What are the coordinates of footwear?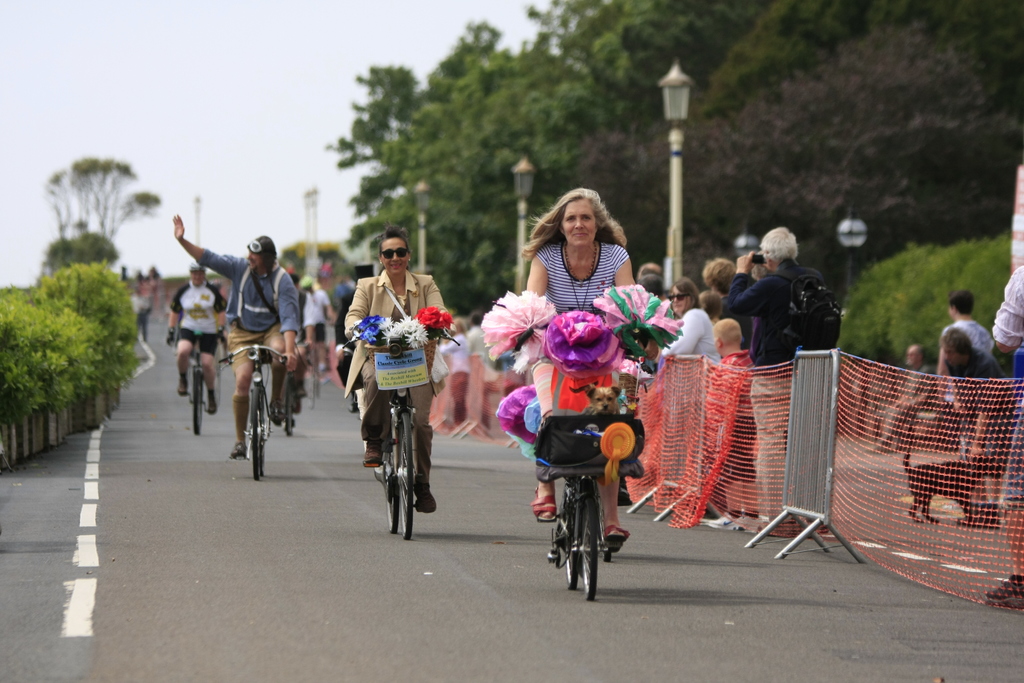
<bbox>604, 525, 632, 548</bbox>.
